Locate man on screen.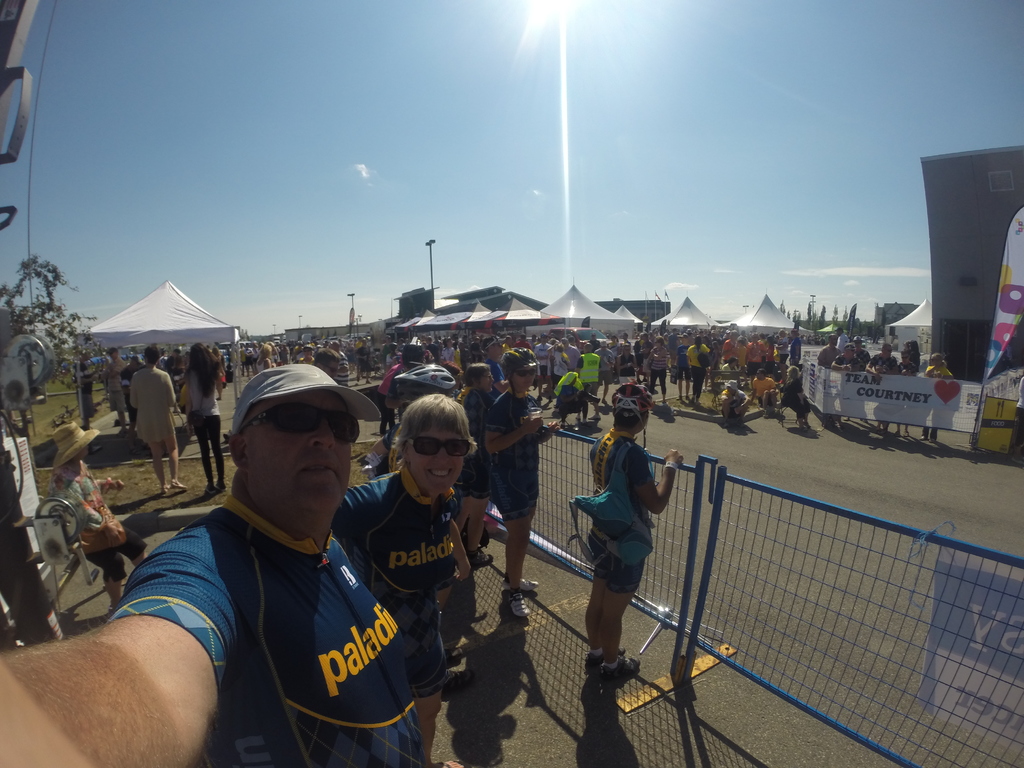
On screen at box(865, 344, 902, 435).
